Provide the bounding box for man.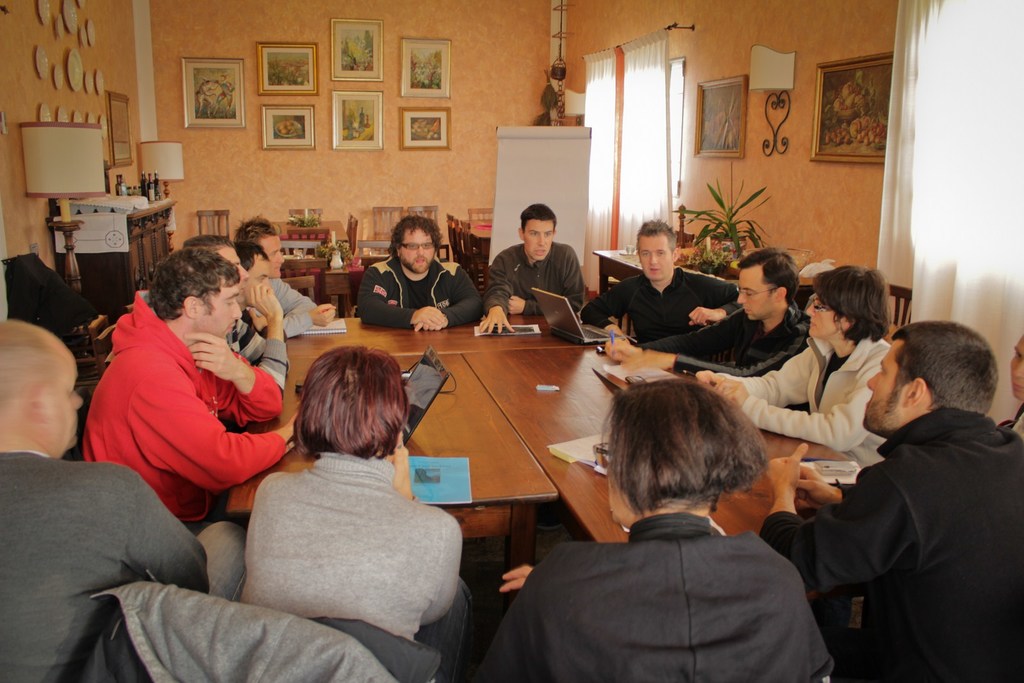
<box>767,314,1023,682</box>.
